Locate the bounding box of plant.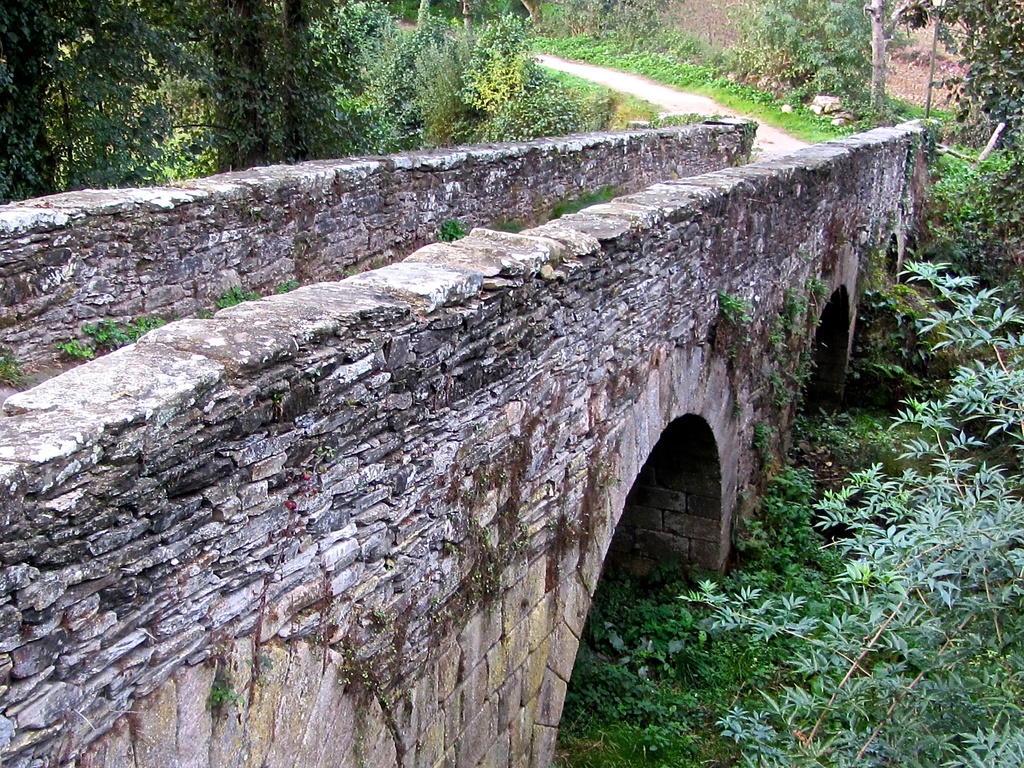
Bounding box: {"left": 202, "top": 653, "right": 271, "bottom": 722}.
